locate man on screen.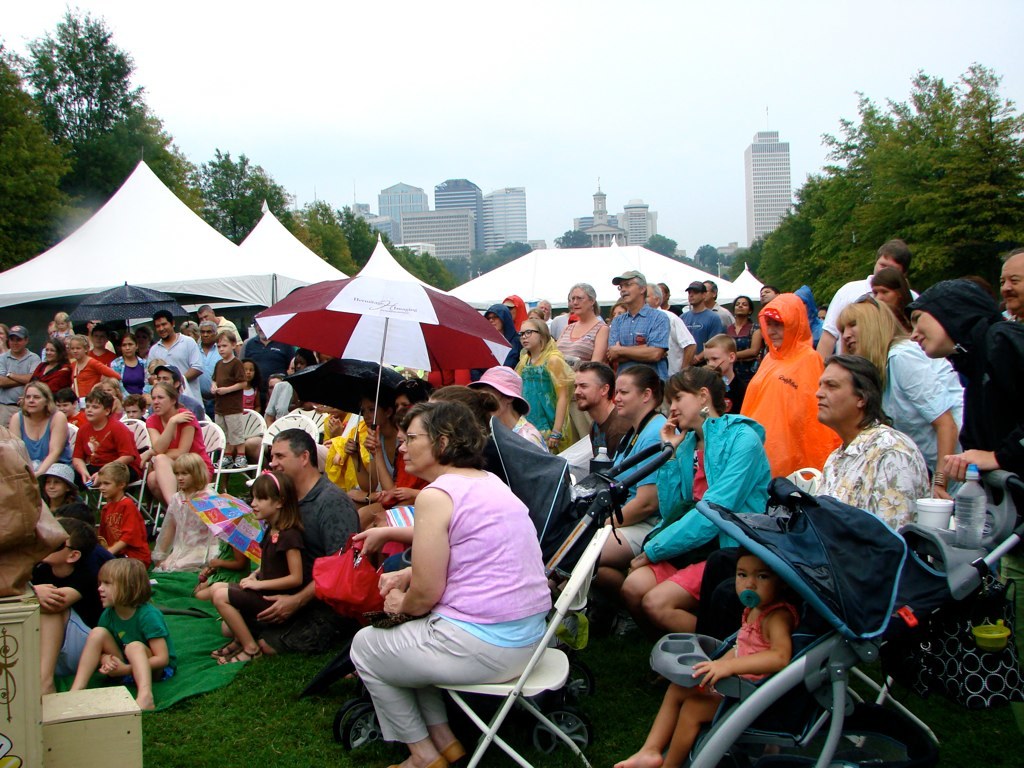
On screen at [236, 425, 361, 657].
